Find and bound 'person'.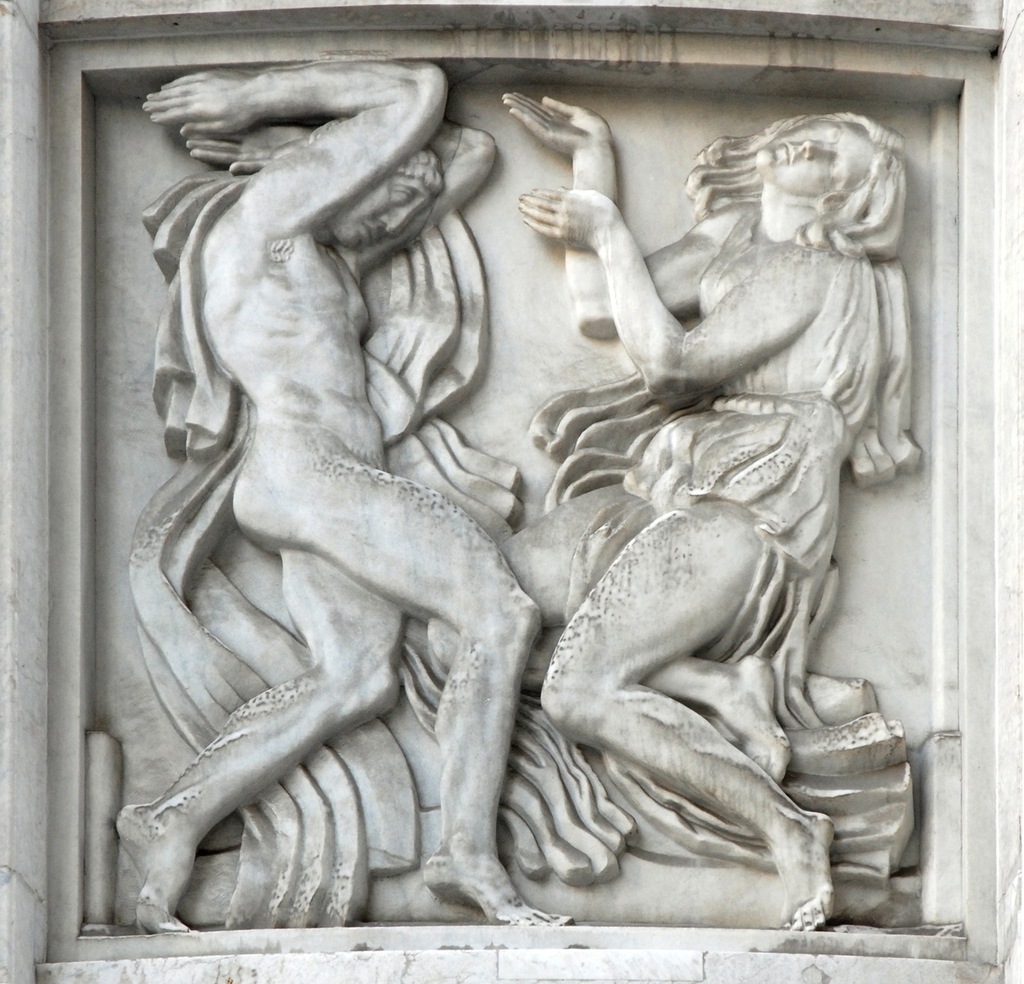
Bound: 529:64:911:947.
